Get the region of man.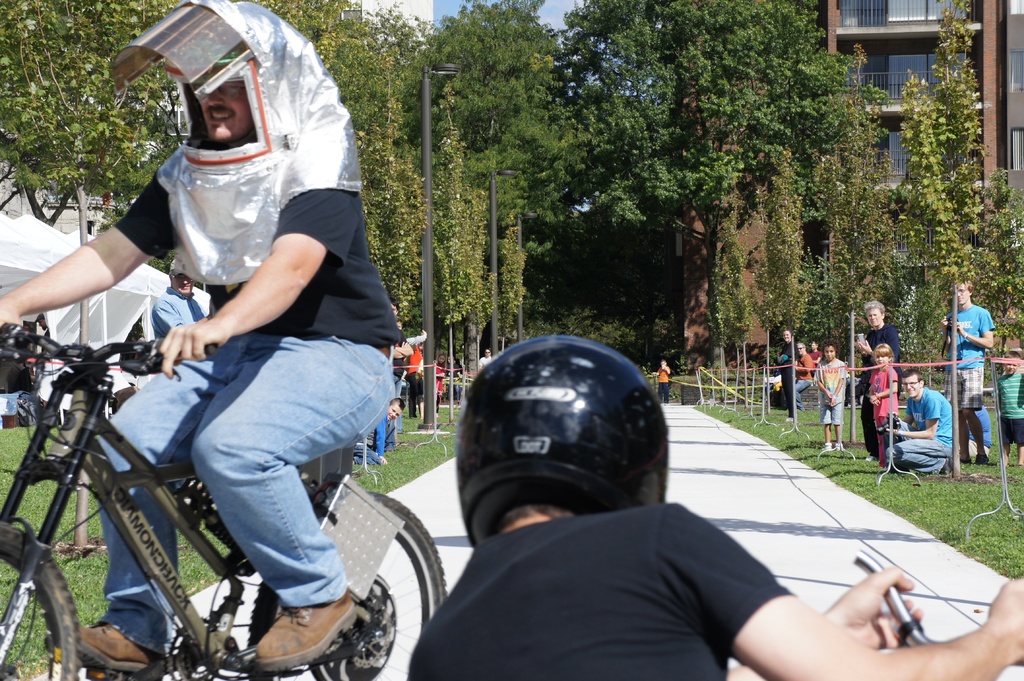
x1=881, y1=367, x2=961, y2=485.
